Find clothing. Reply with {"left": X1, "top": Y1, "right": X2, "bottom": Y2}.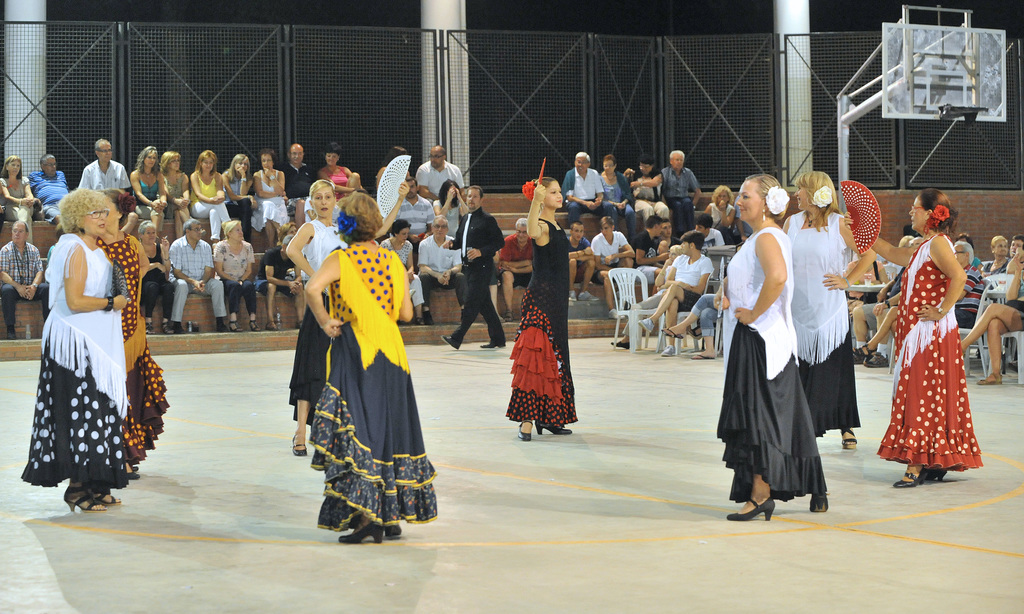
{"left": 75, "top": 161, "right": 131, "bottom": 191}.
